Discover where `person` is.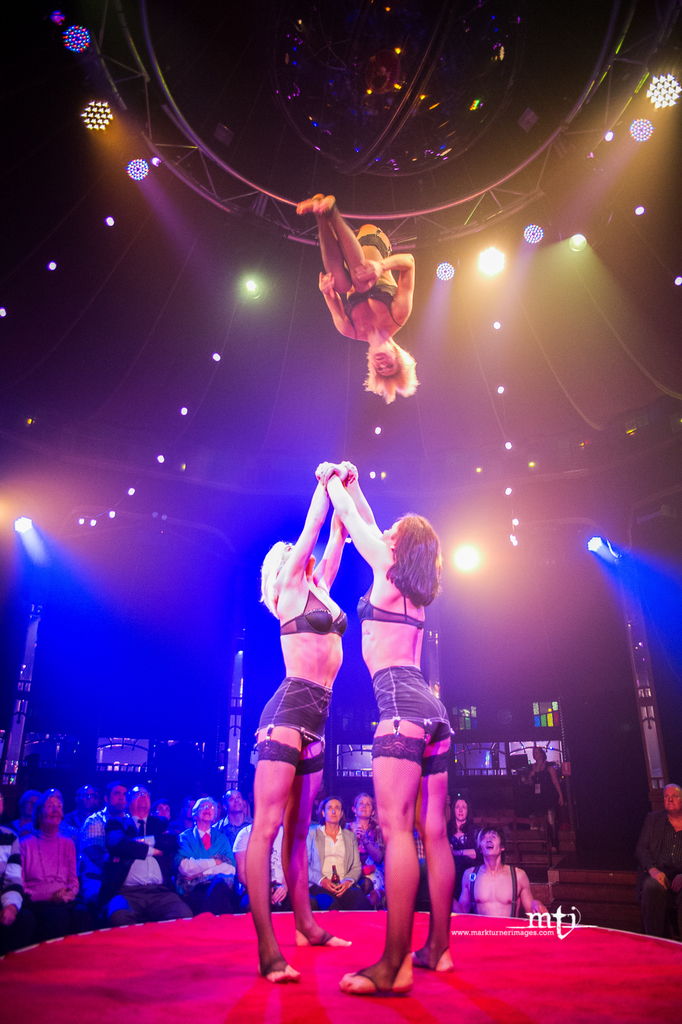
Discovered at {"left": 357, "top": 817, "right": 394, "bottom": 900}.
